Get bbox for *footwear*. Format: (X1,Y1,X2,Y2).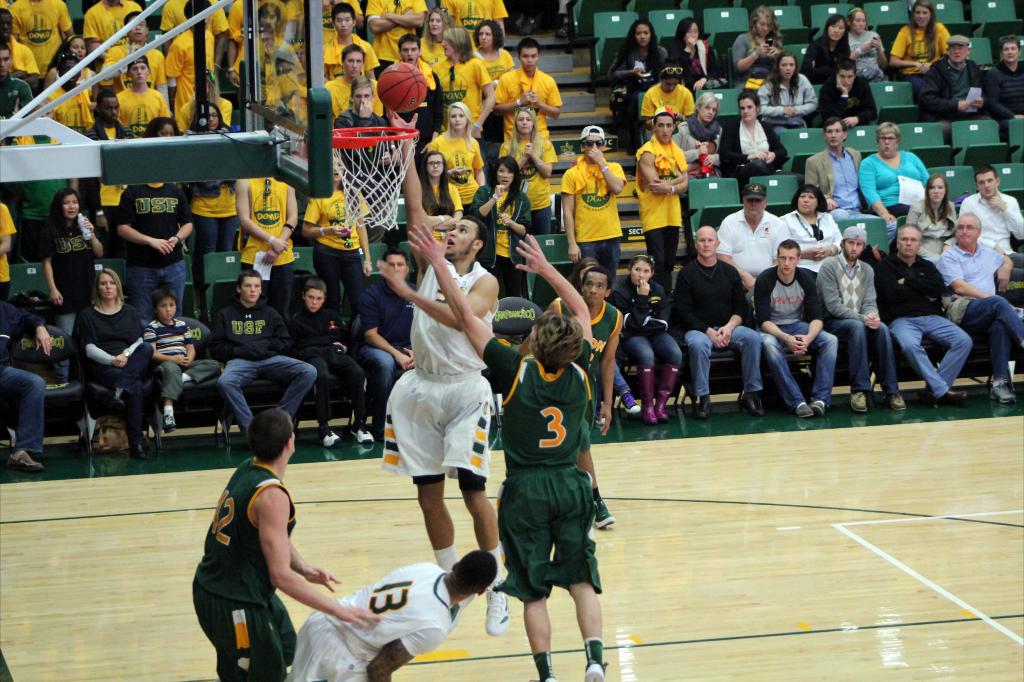
(811,399,833,414).
